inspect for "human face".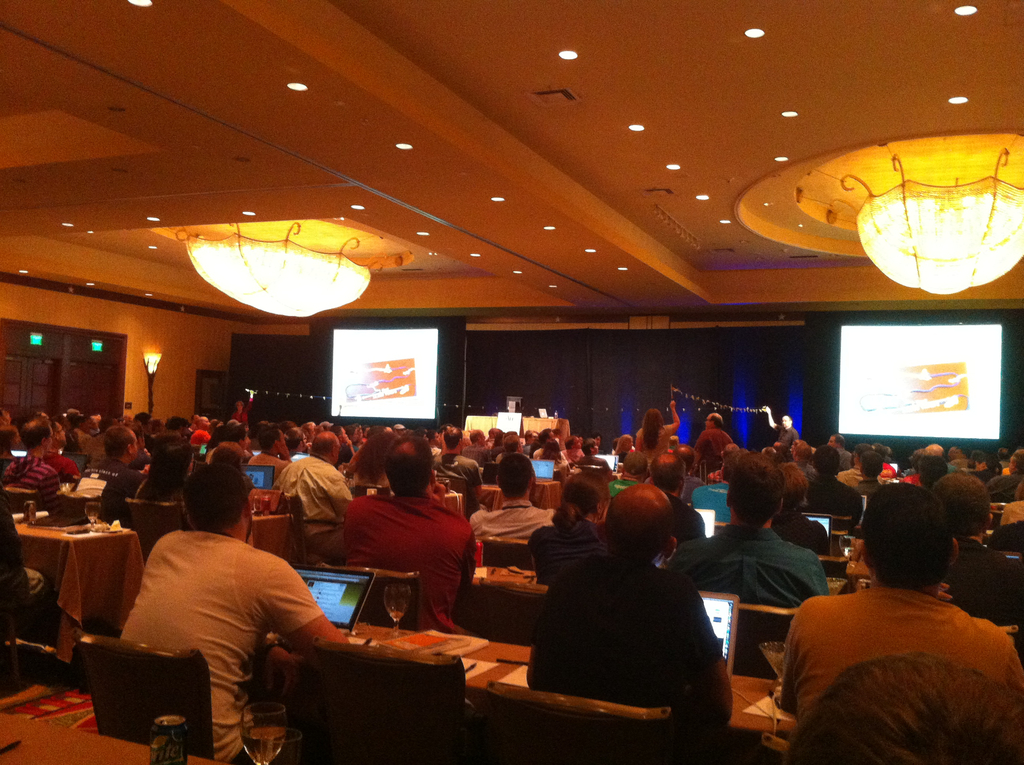
Inspection: {"left": 596, "top": 447, "right": 596, "bottom": 449}.
